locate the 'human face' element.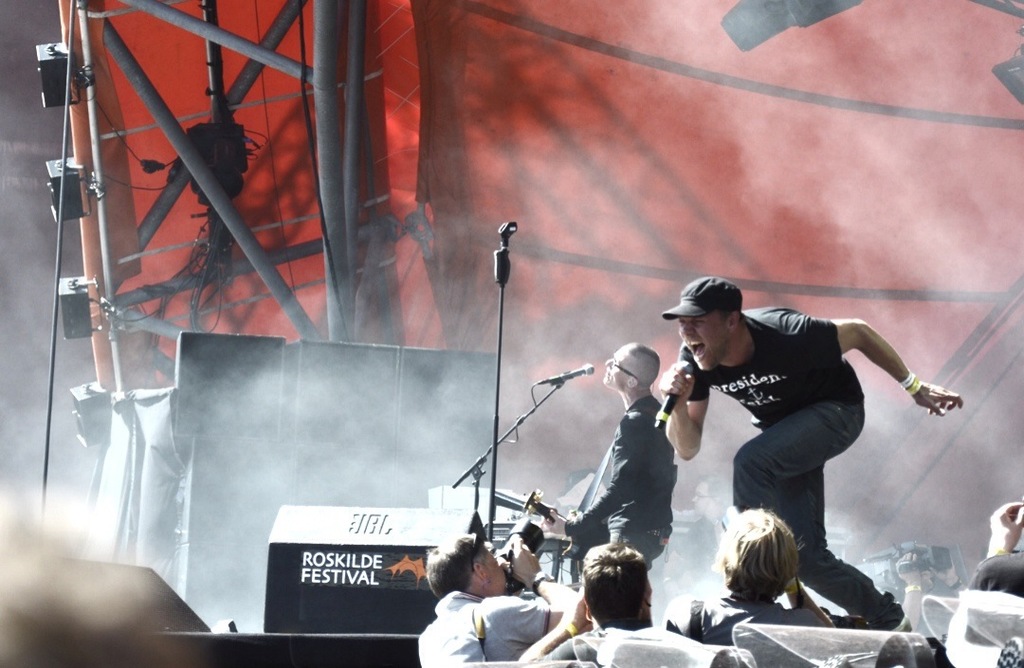
Element bbox: {"x1": 675, "y1": 309, "x2": 728, "y2": 376}.
